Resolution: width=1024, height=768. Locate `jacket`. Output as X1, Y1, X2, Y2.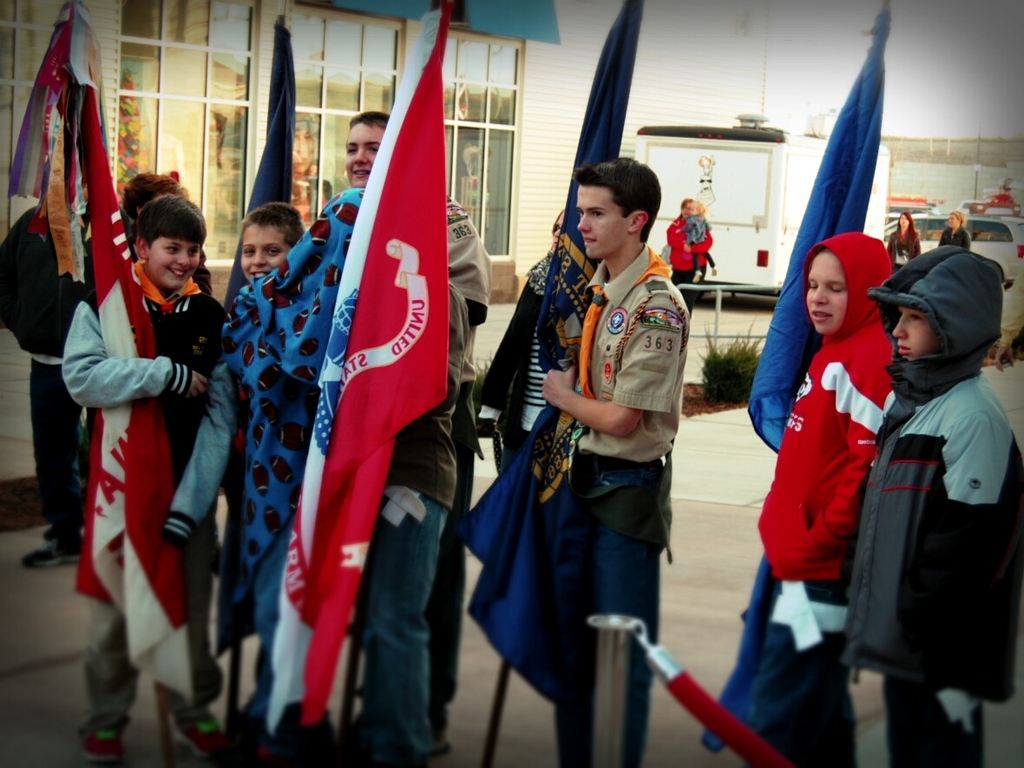
0, 209, 83, 356.
